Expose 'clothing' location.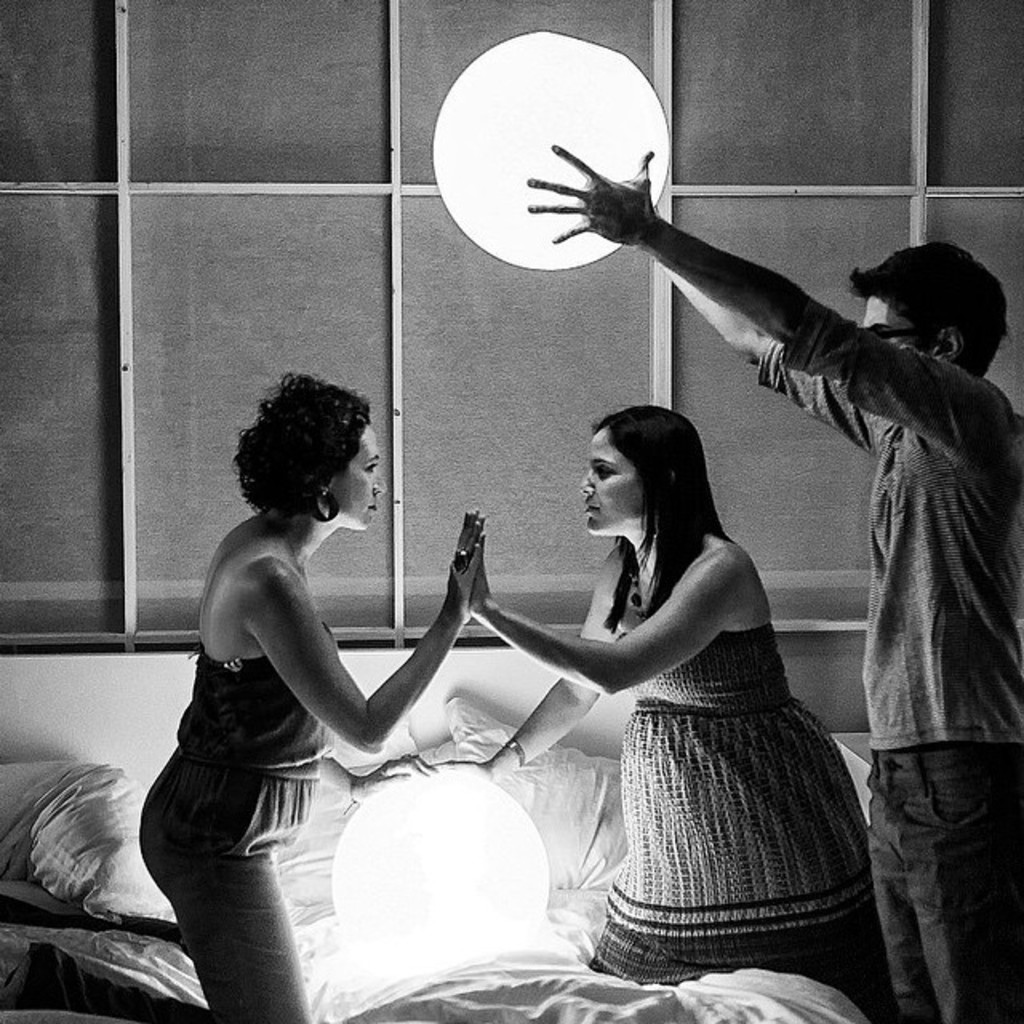
Exposed at l=19, t=651, r=373, b=1022.
